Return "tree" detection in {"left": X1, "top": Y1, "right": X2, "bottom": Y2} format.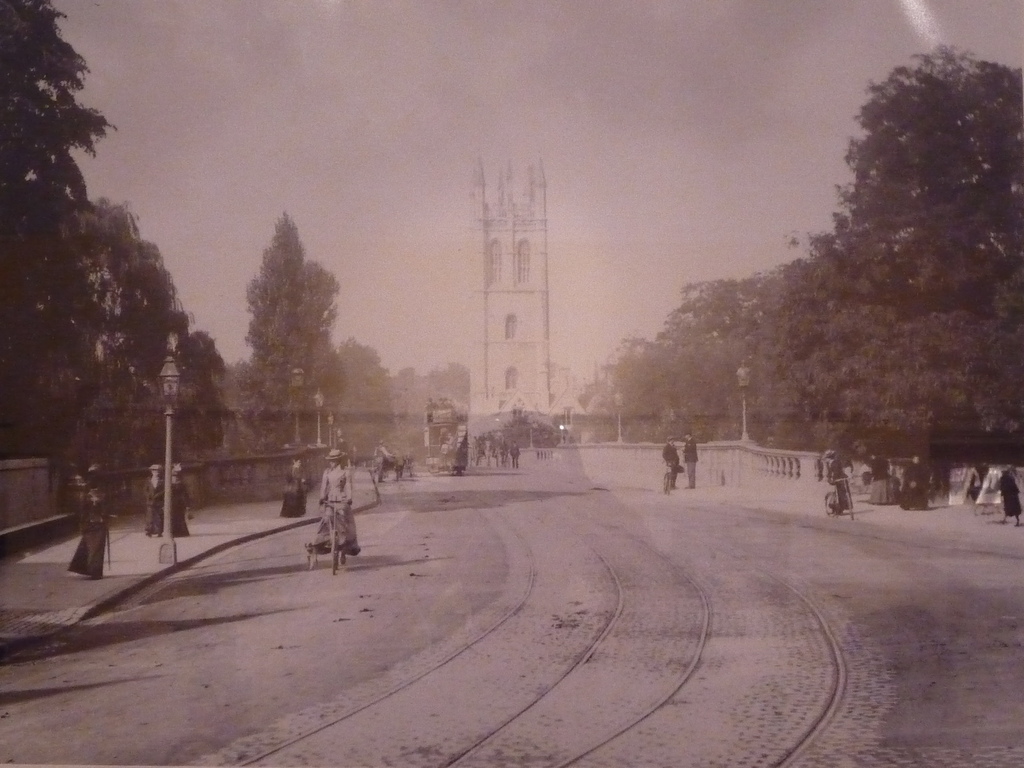
{"left": 424, "top": 355, "right": 465, "bottom": 424}.
